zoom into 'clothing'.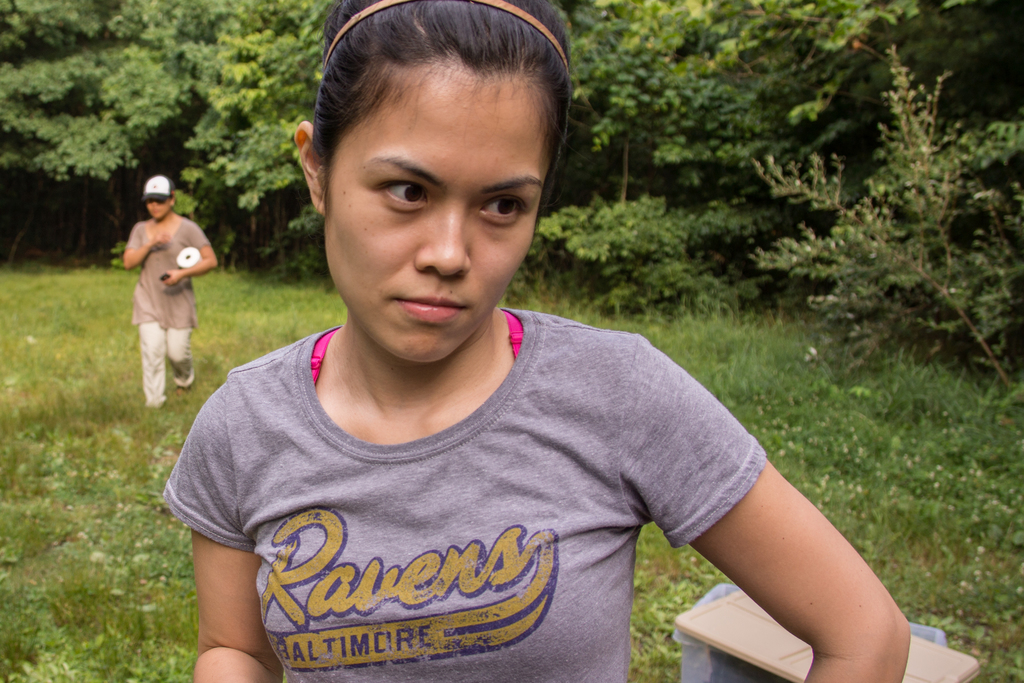
Zoom target: bbox=[125, 217, 210, 406].
